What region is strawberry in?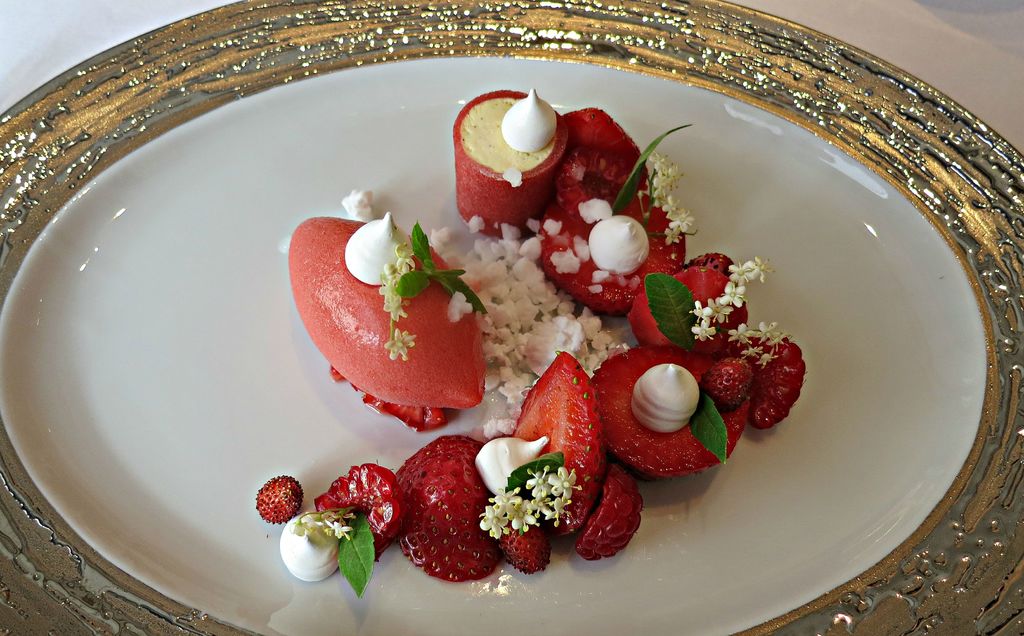
x1=254 y1=475 x2=303 y2=523.
